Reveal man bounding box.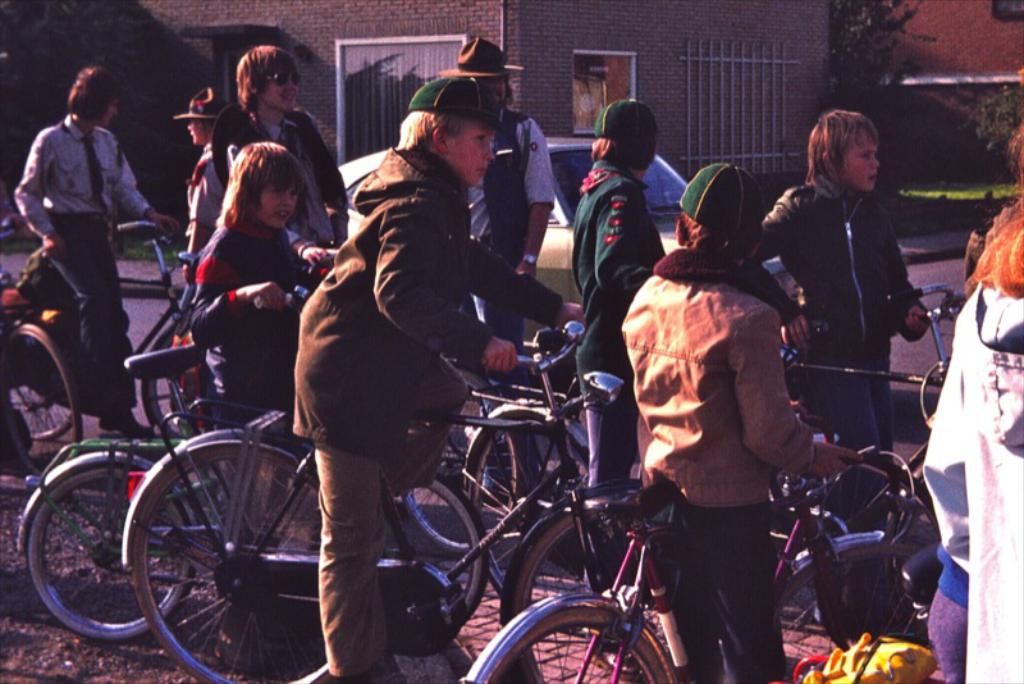
Revealed: [left=435, top=35, right=562, bottom=514].
